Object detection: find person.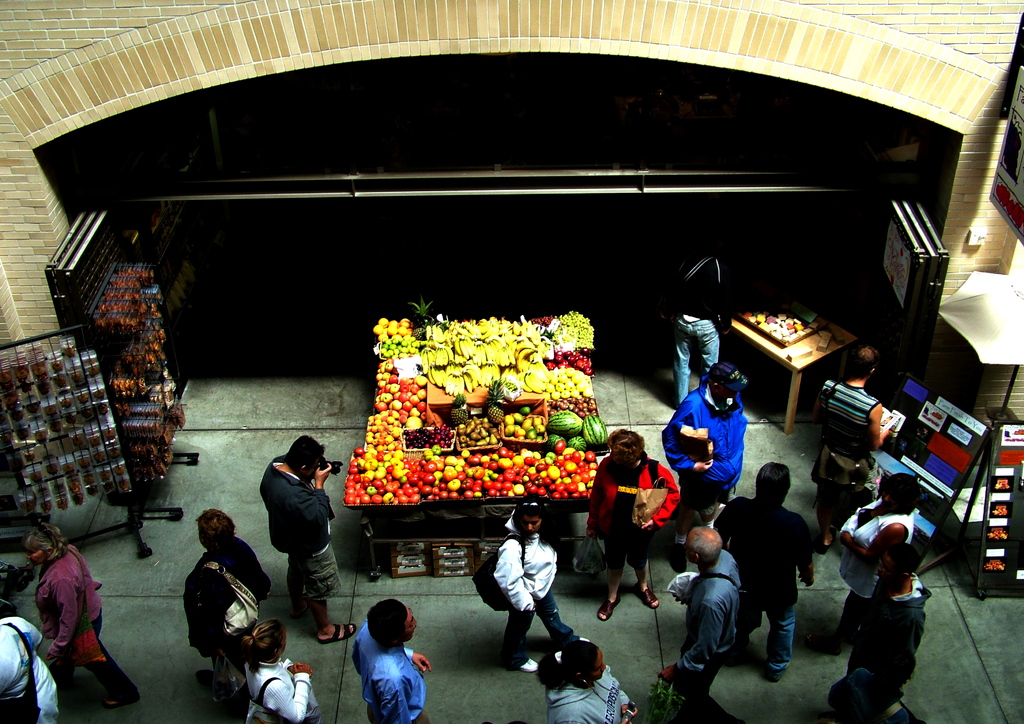
236,613,320,723.
